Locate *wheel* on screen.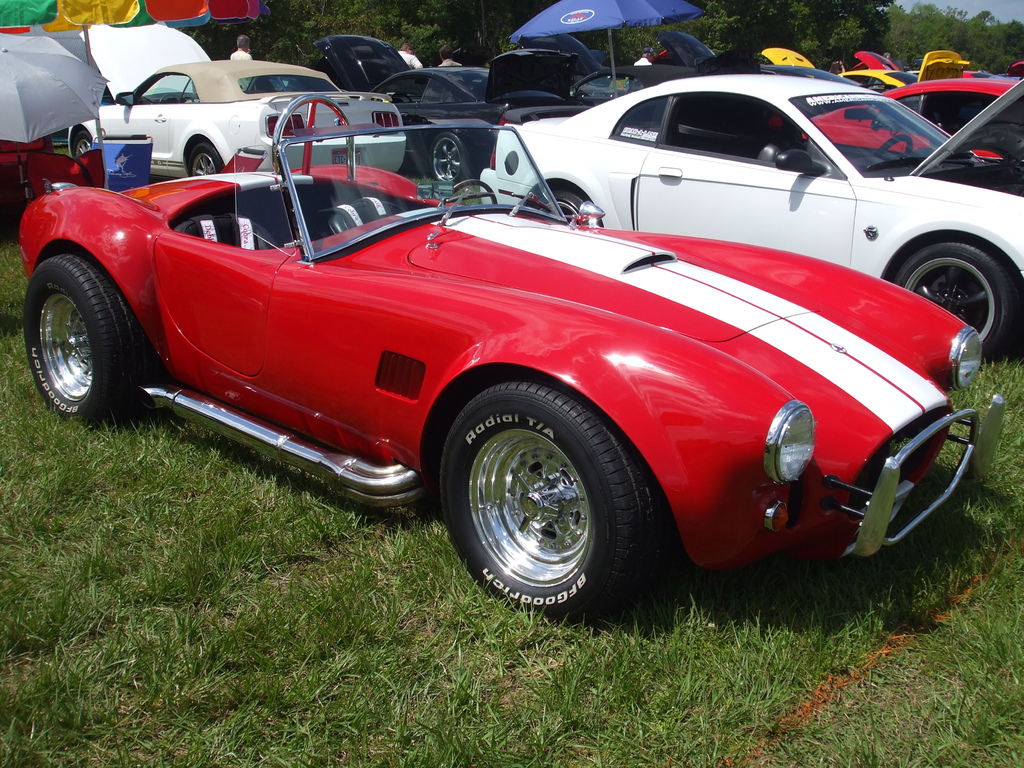
On screen at 74/131/92/155.
